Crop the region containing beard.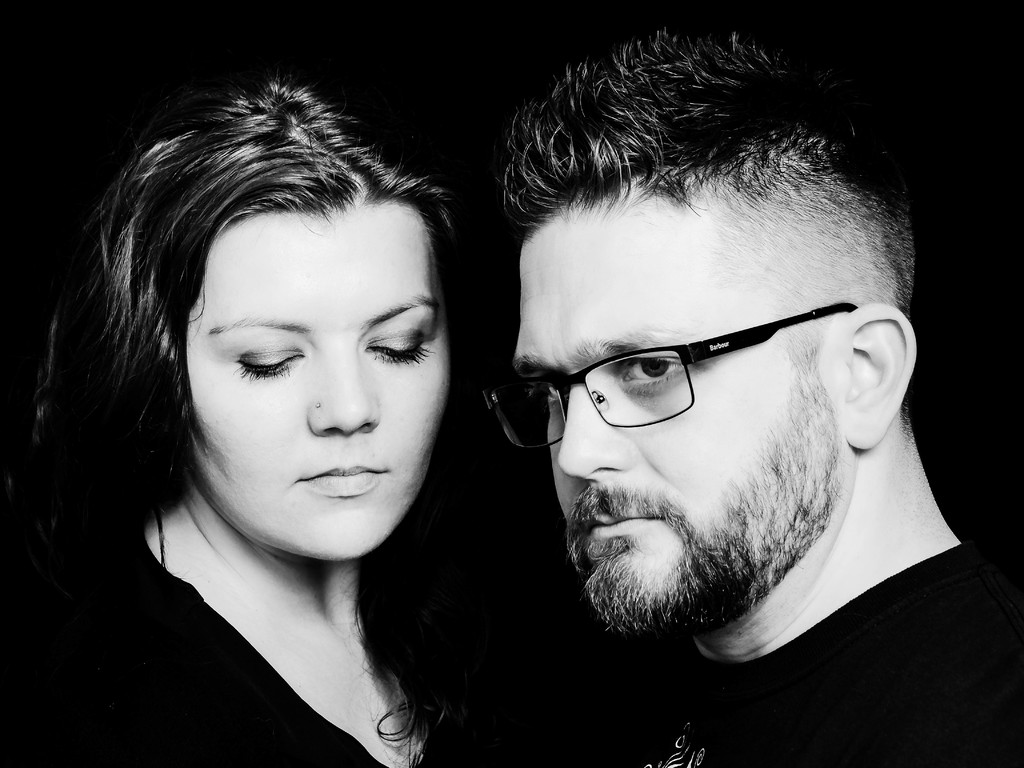
Crop region: (left=524, top=264, right=883, bottom=644).
